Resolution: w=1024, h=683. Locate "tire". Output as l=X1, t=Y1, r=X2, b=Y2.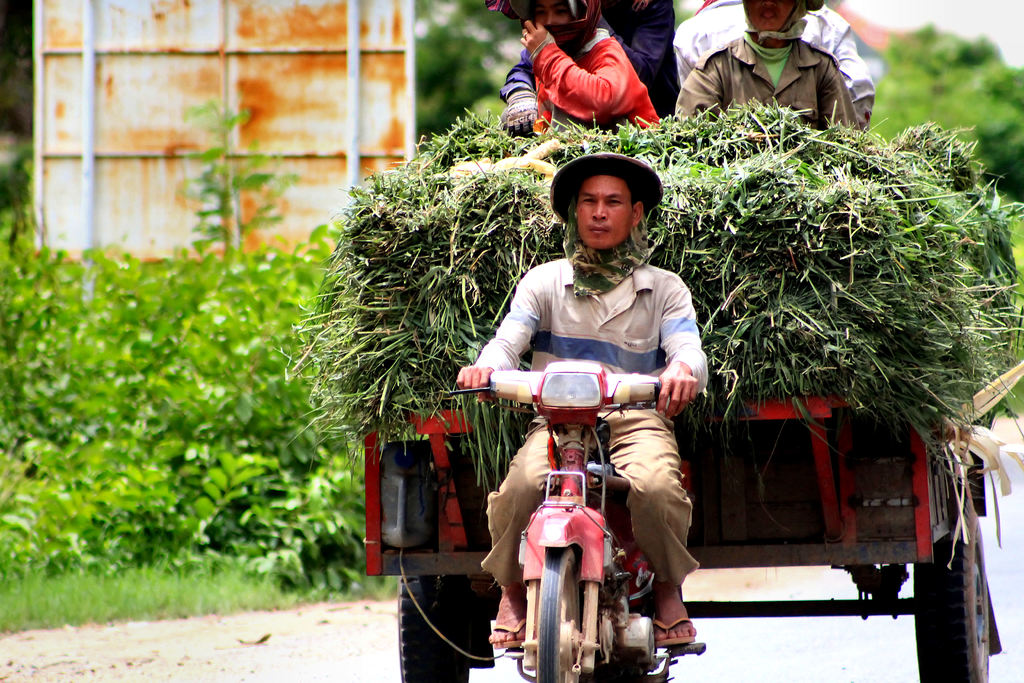
l=922, t=506, r=1007, b=671.
